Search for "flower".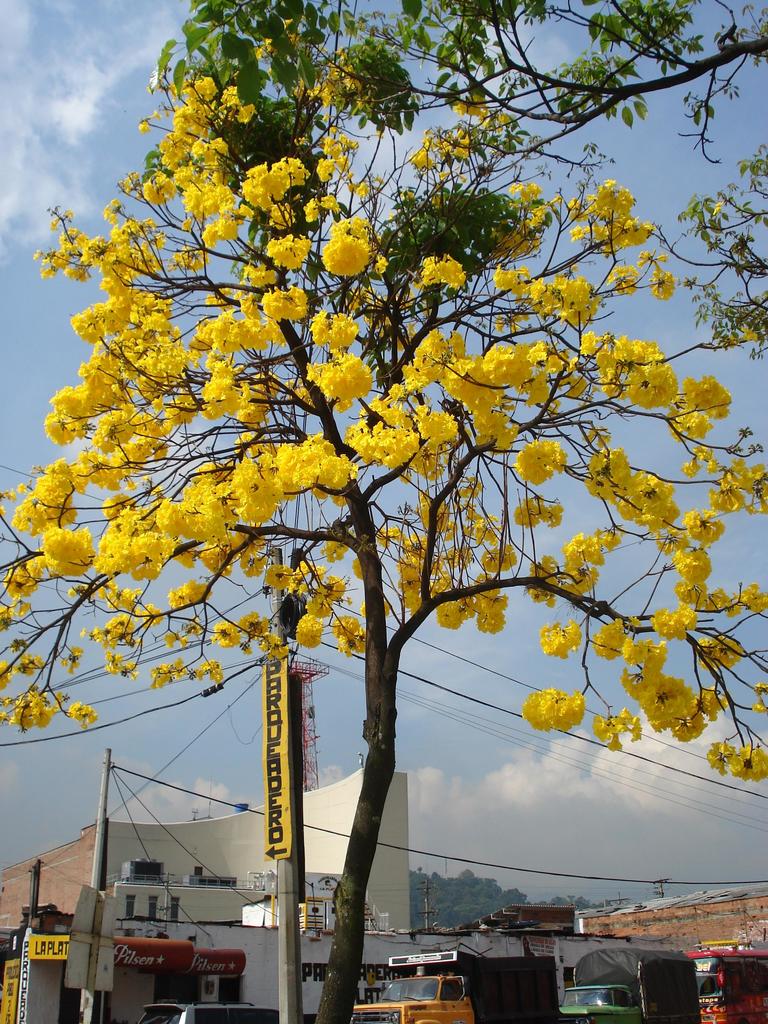
Found at <box>525,681,580,737</box>.
